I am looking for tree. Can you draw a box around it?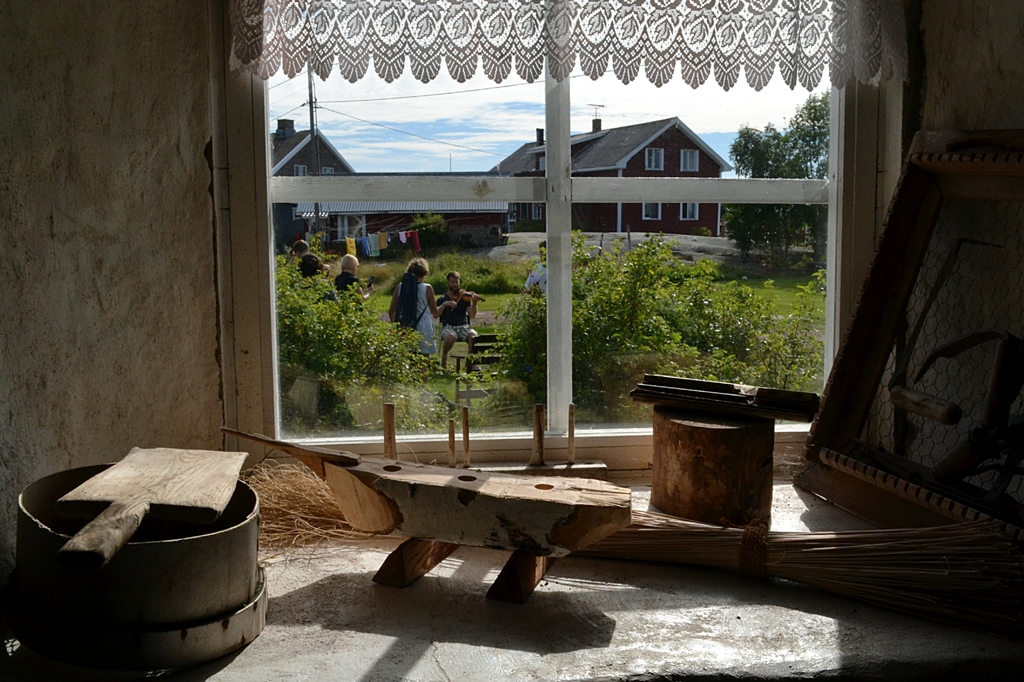
Sure, the bounding box is [x1=726, y1=118, x2=802, y2=278].
